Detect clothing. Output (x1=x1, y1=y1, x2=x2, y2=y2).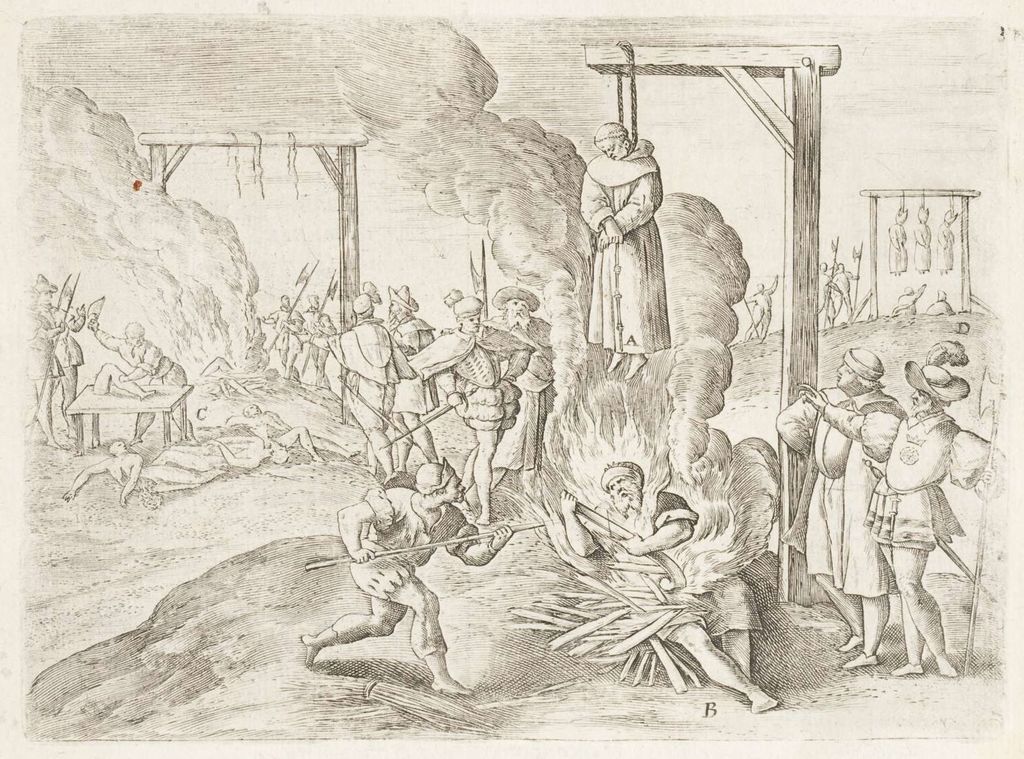
(x1=860, y1=402, x2=983, y2=568).
